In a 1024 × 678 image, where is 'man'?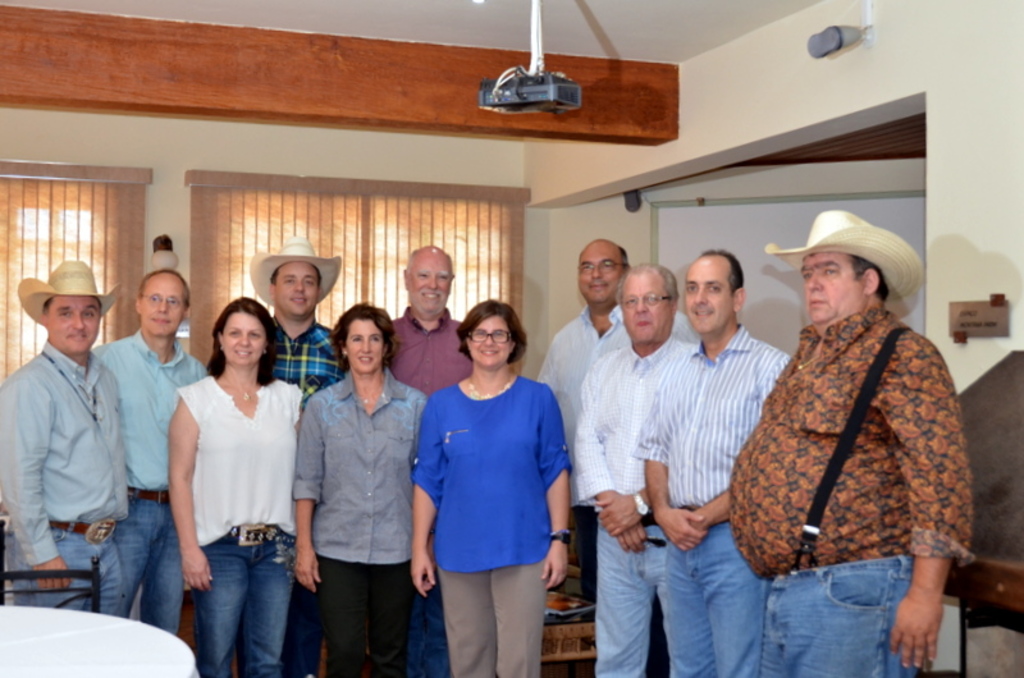
643:251:788:677.
